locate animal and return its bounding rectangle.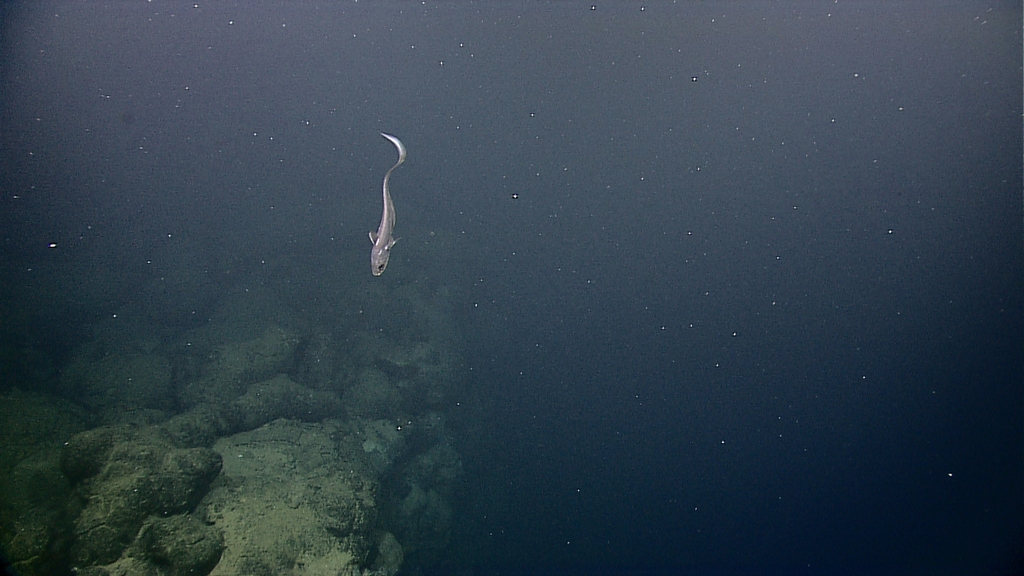
crop(378, 132, 409, 275).
